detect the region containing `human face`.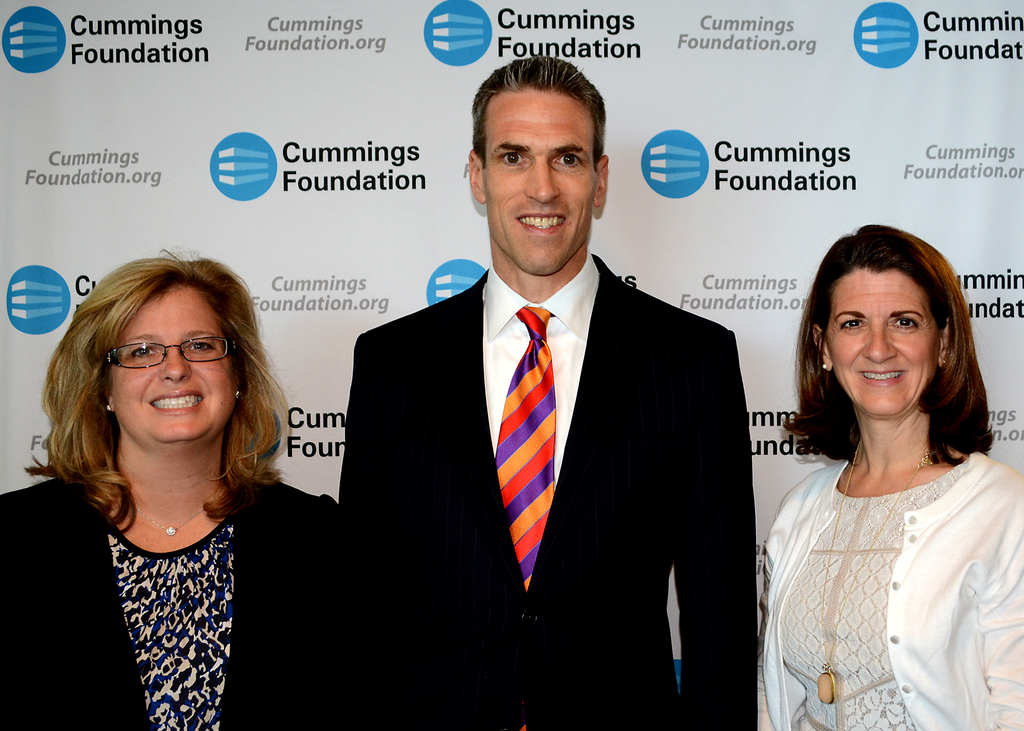
(left=111, top=283, right=233, bottom=449).
